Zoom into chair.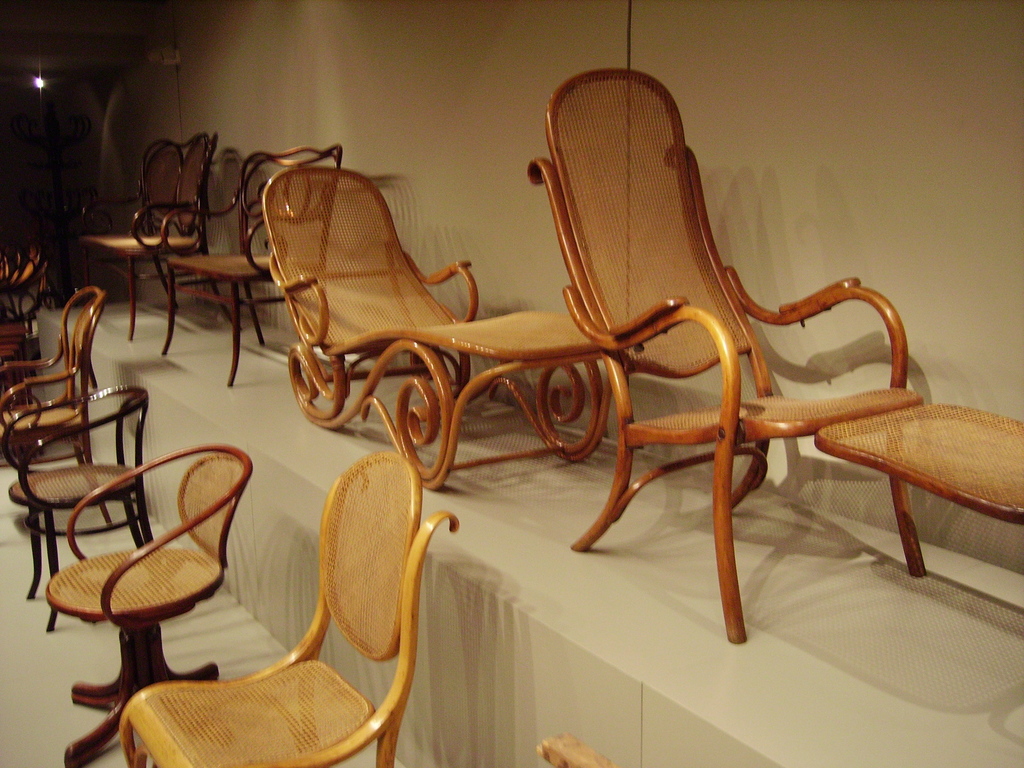
Zoom target: BBox(0, 242, 50, 362).
